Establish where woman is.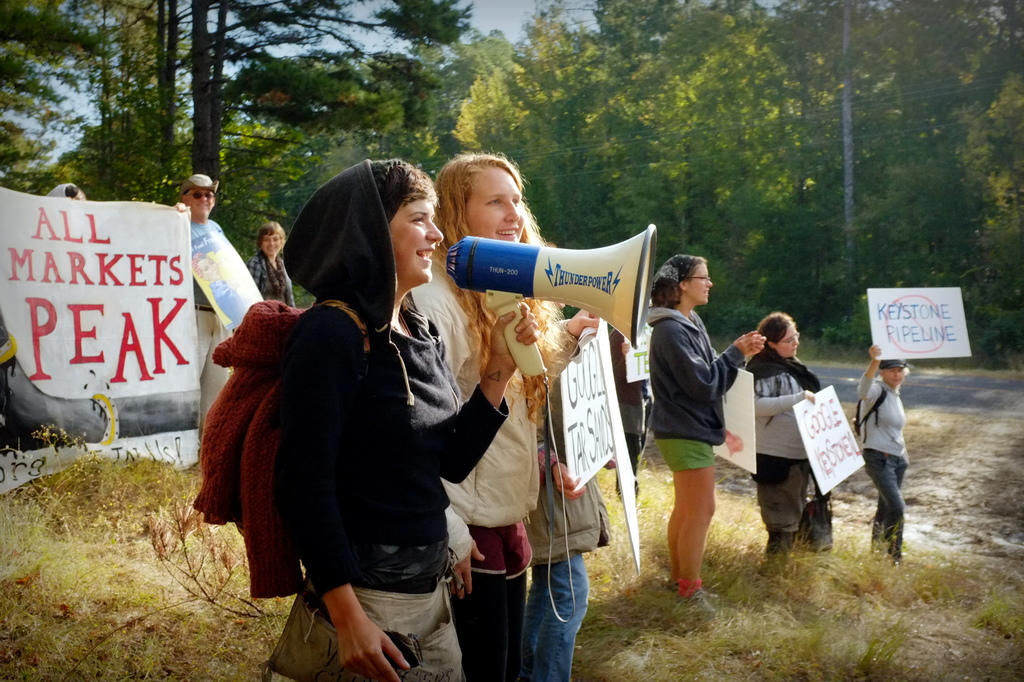
Established at region(247, 220, 293, 317).
